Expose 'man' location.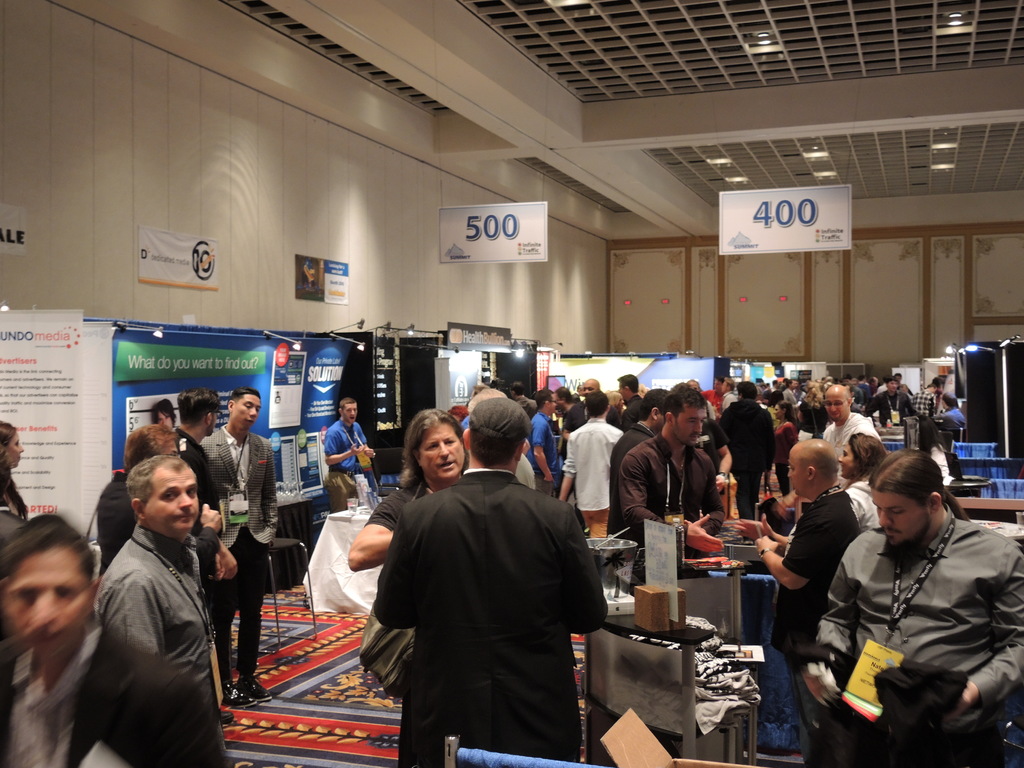
Exposed at x1=346 y1=408 x2=476 y2=575.
